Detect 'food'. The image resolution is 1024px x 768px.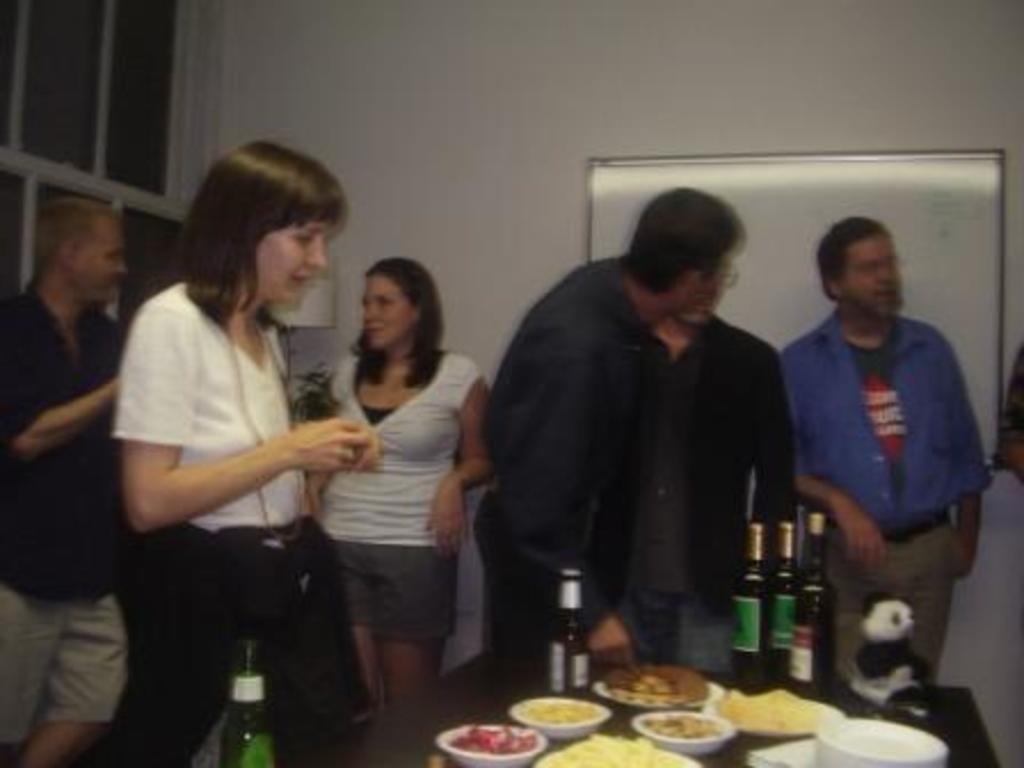
<box>603,656,715,699</box>.
